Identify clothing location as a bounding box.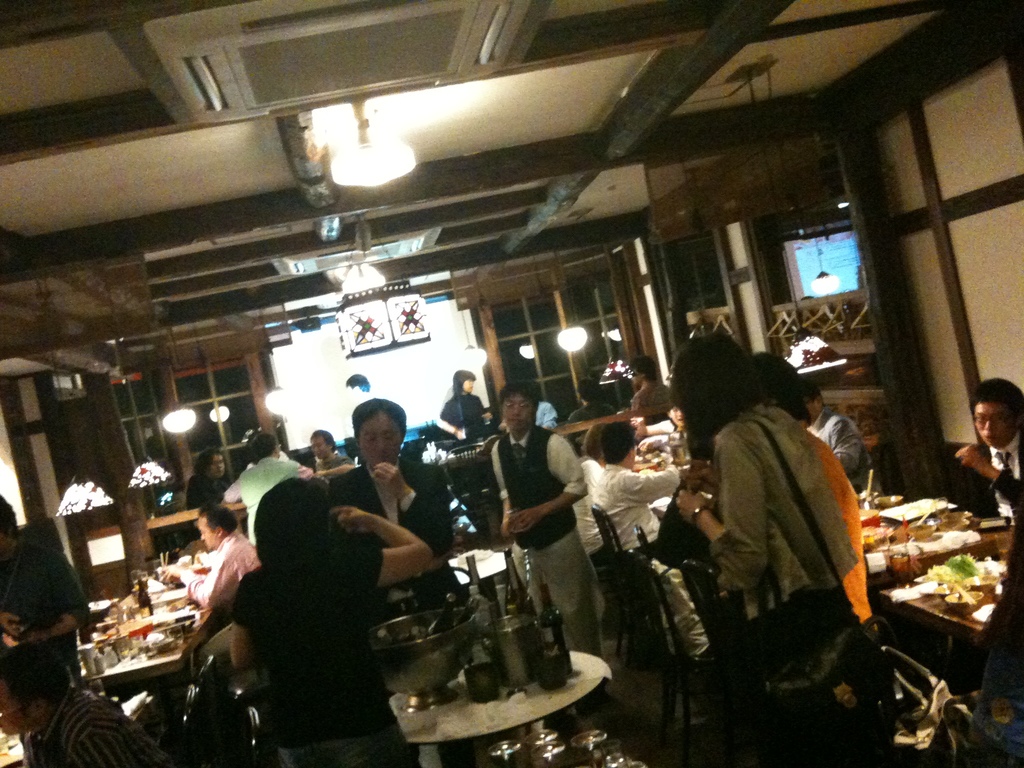
region(706, 403, 861, 758).
